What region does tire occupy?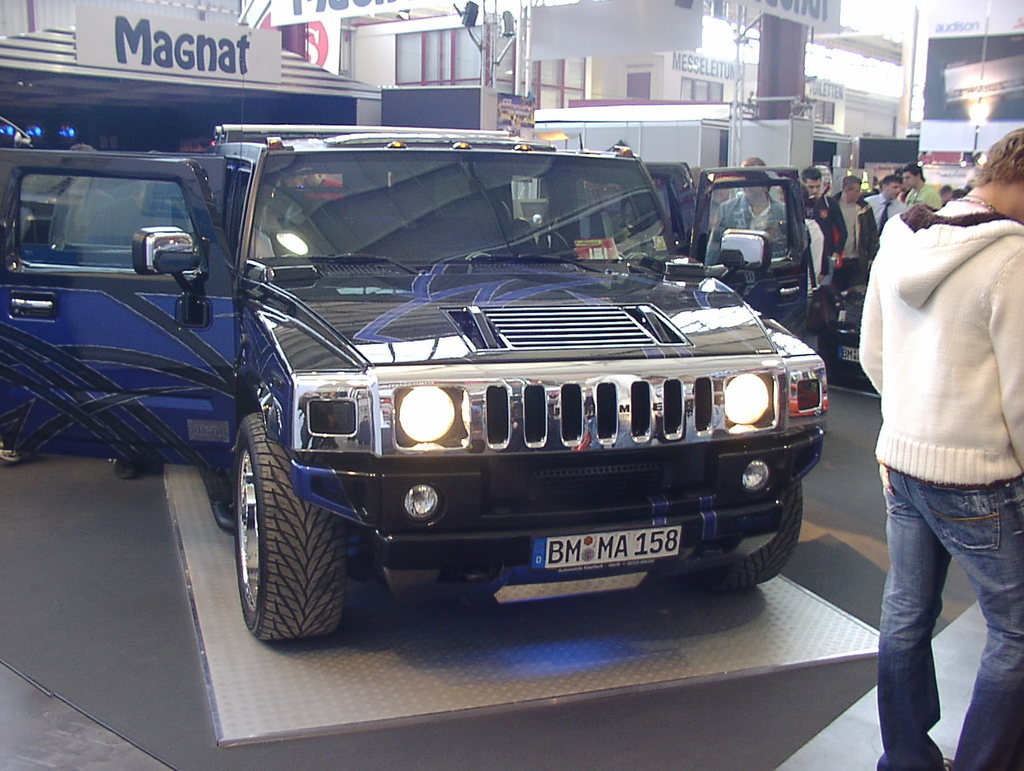
227 415 340 641.
